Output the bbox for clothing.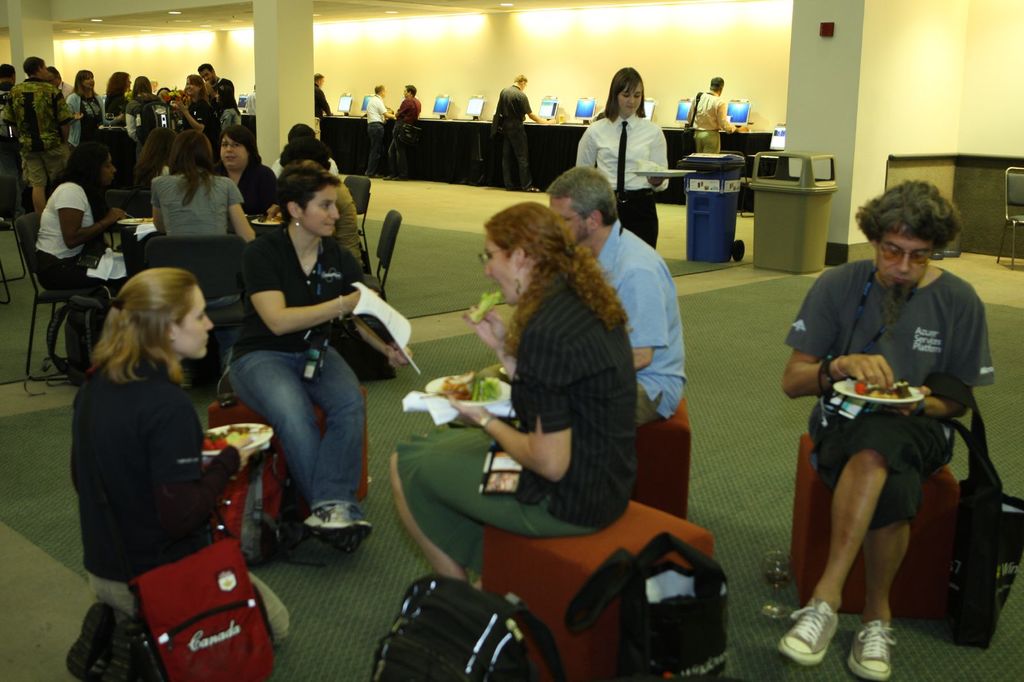
bbox=[495, 85, 528, 189].
